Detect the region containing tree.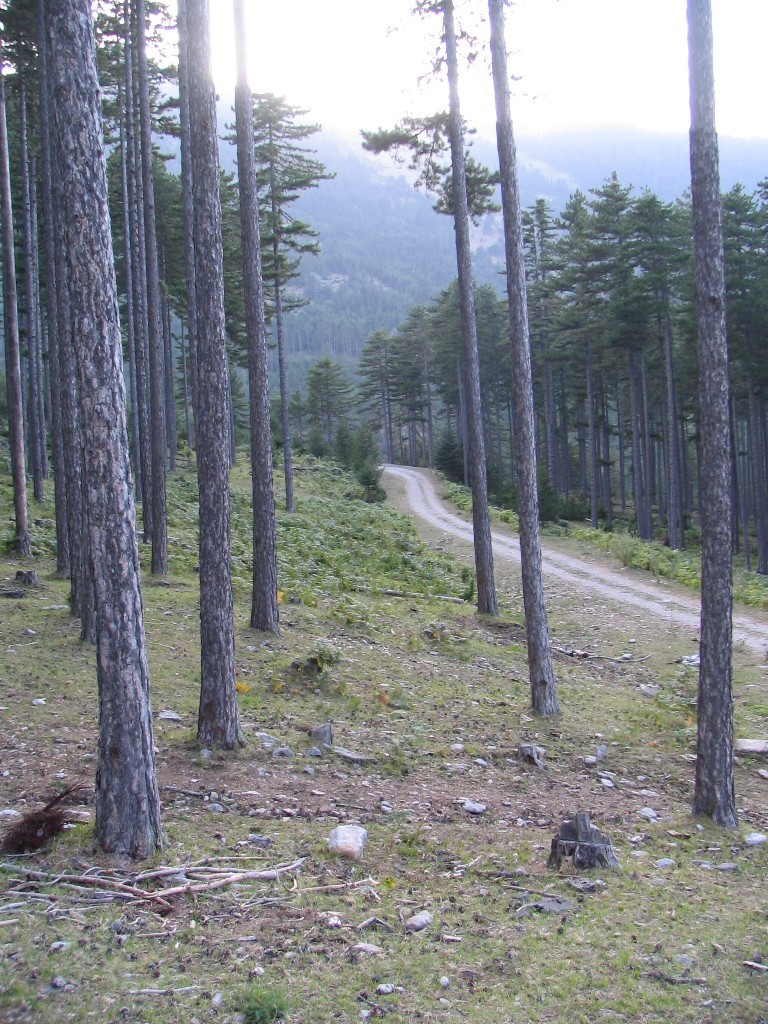
<region>681, 0, 742, 834</region>.
